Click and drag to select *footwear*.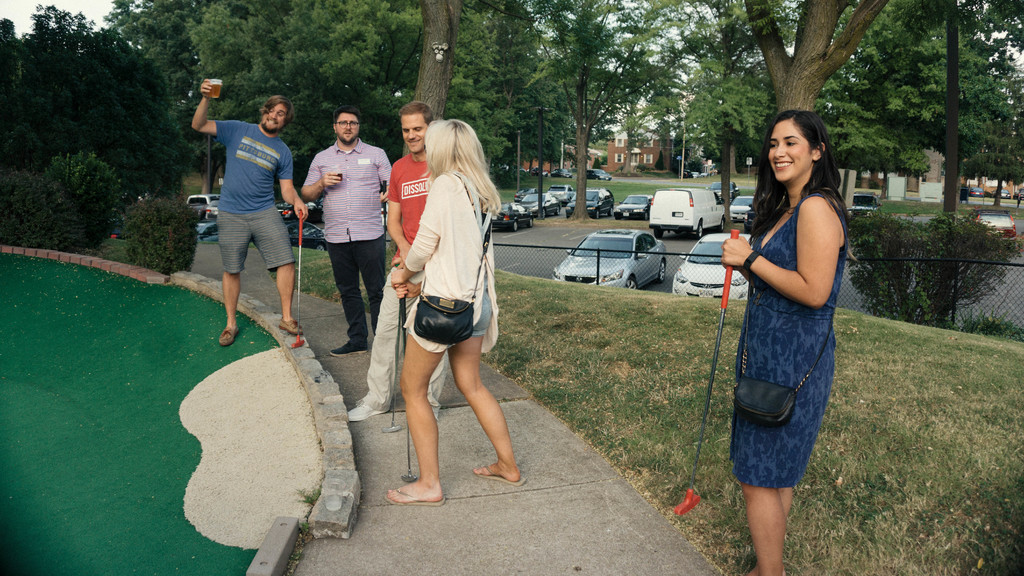
Selection: [468,461,519,483].
